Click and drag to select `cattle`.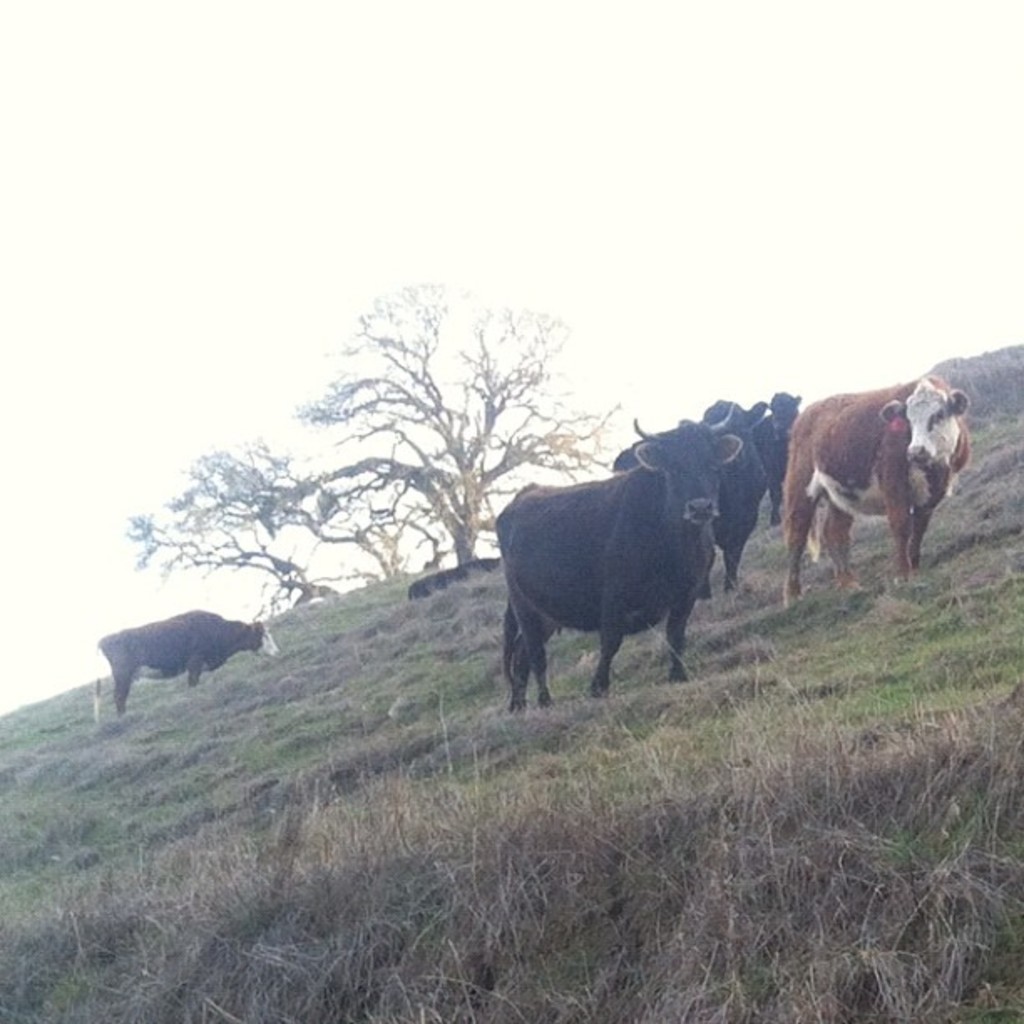
Selection: region(743, 392, 813, 524).
